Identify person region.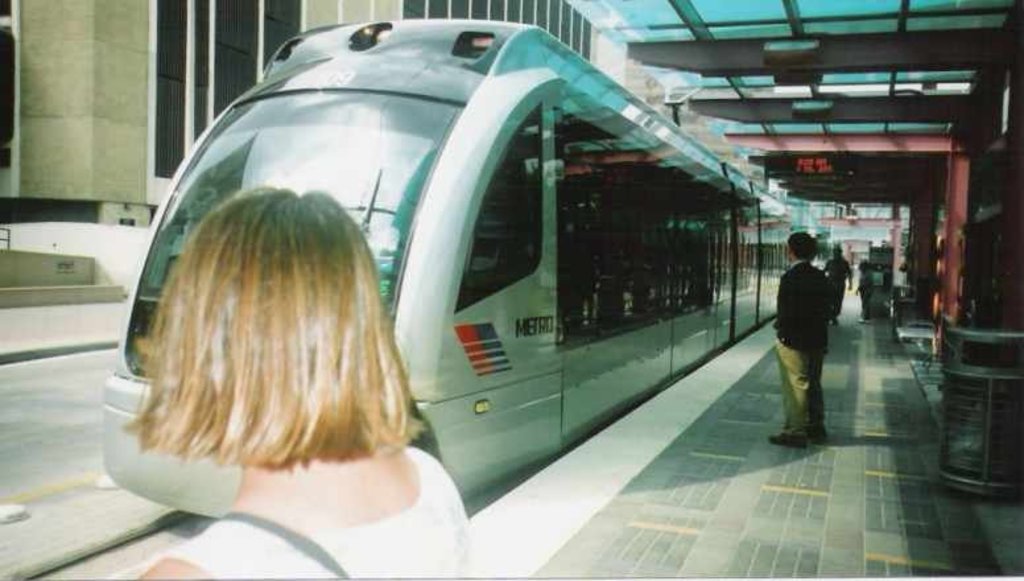
Region: l=819, t=242, r=868, b=322.
